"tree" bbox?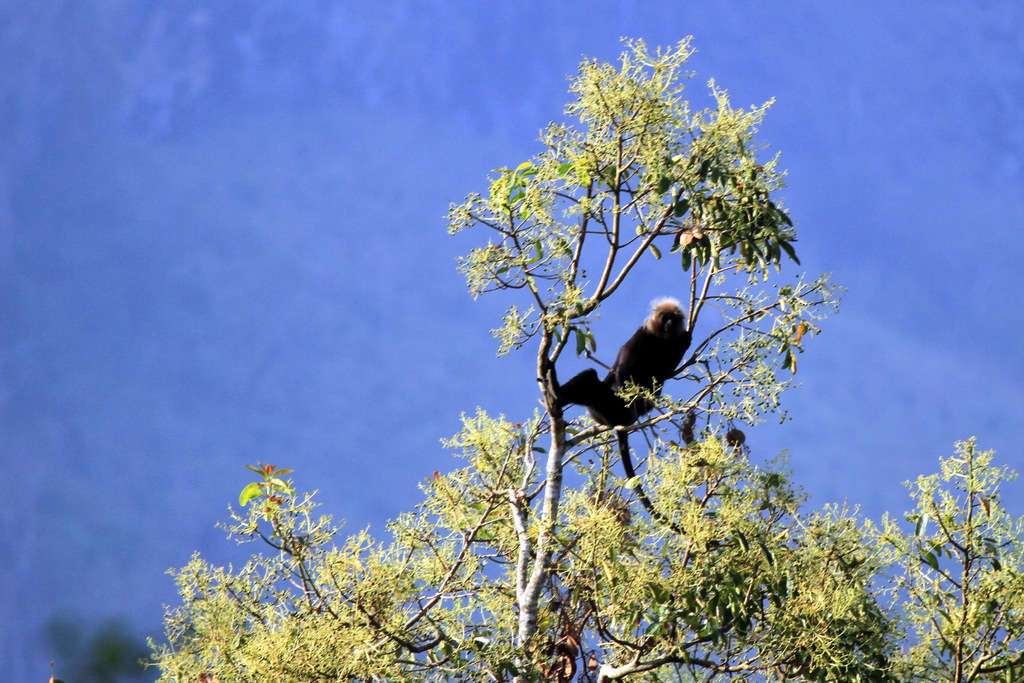
{"left": 142, "top": 43, "right": 1023, "bottom": 680}
